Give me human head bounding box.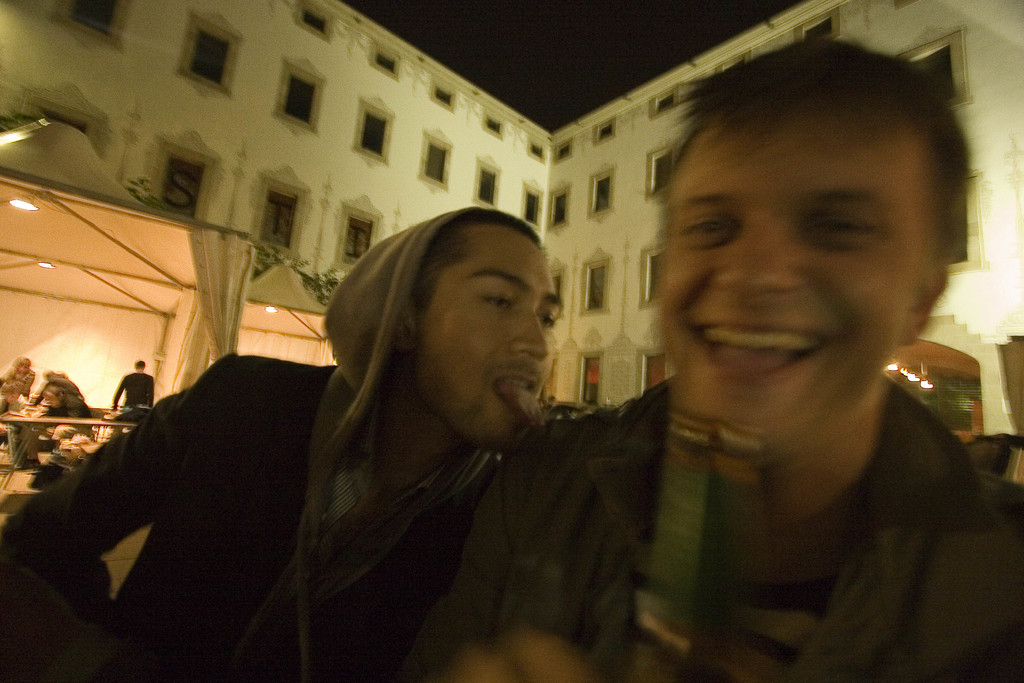
<box>320,202,564,454</box>.
